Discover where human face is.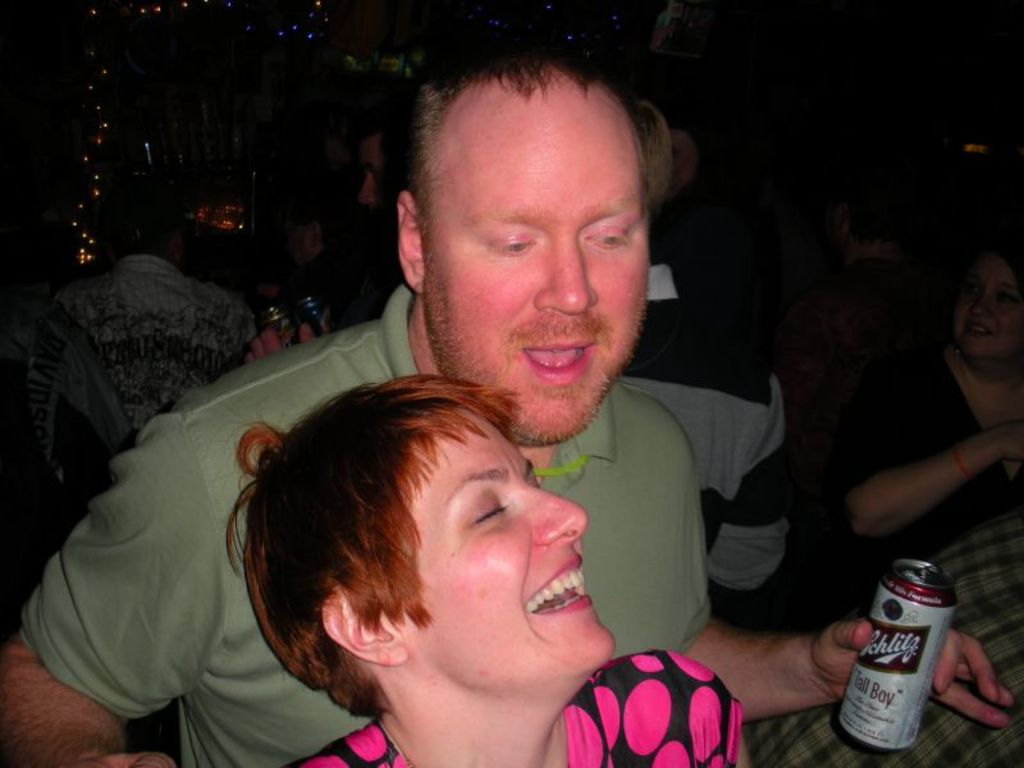
Discovered at (419, 65, 643, 445).
